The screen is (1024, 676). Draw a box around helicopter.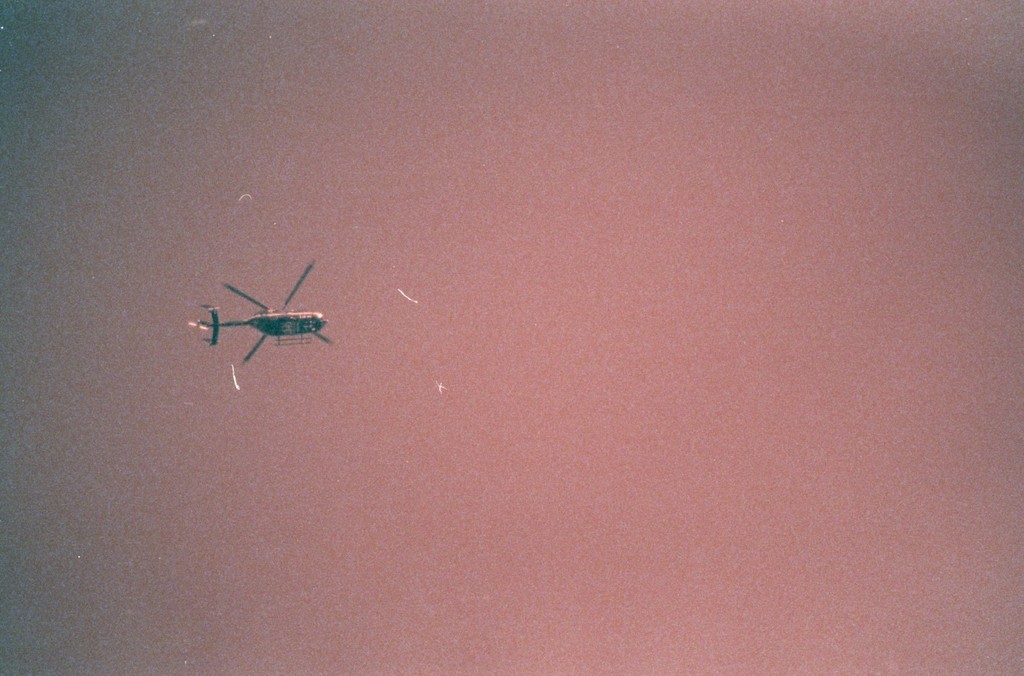
l=176, t=257, r=343, b=384.
